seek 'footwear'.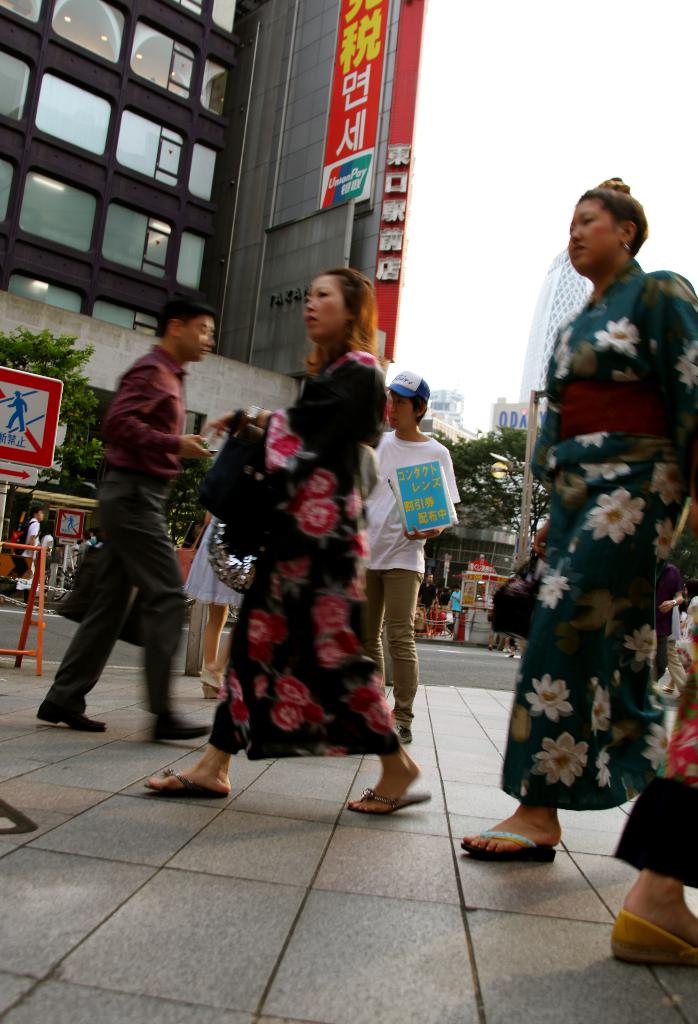
152/767/236/798.
